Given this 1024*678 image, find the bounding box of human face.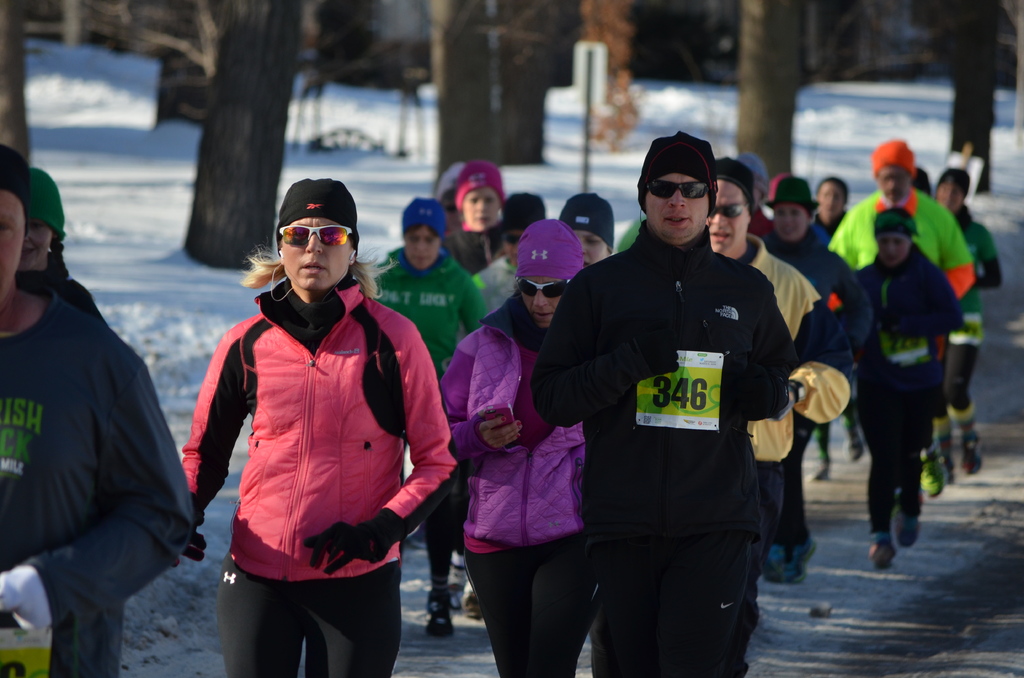
box=[877, 166, 908, 201].
